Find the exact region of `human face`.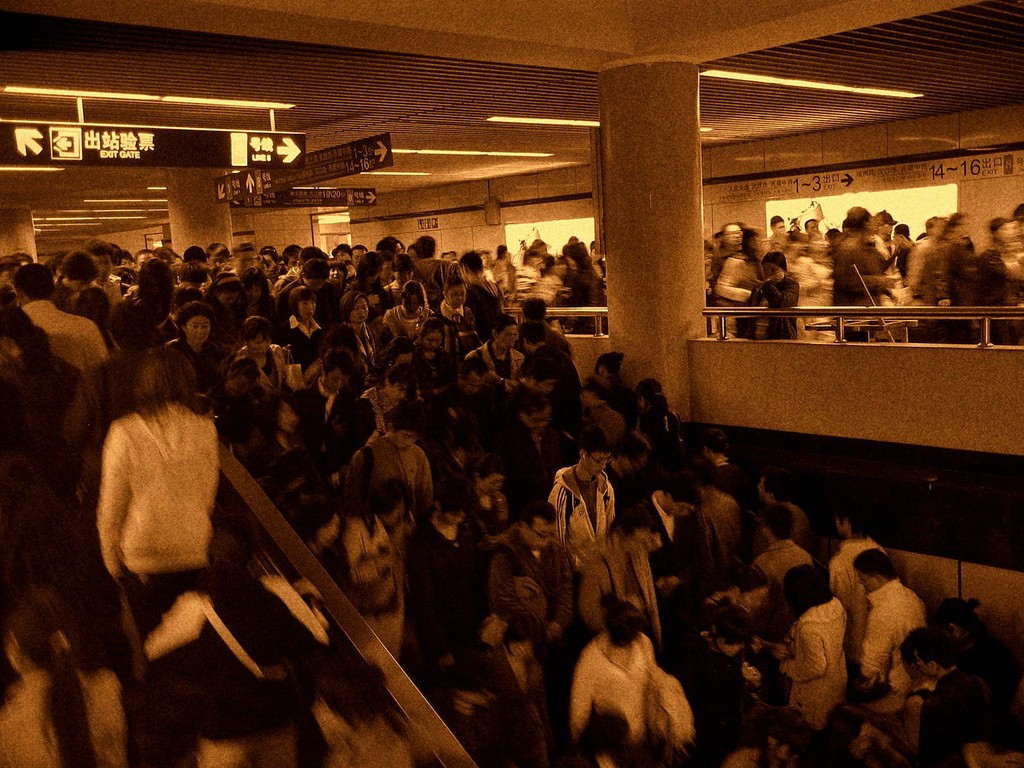
Exact region: <bbox>671, 500, 691, 515</bbox>.
